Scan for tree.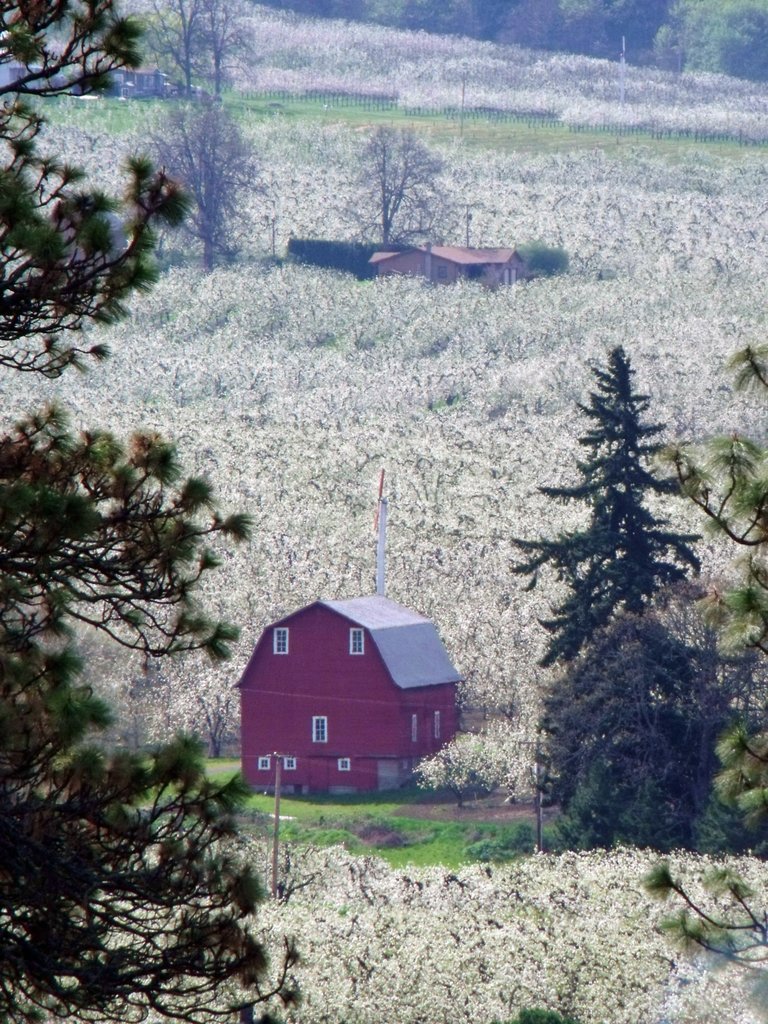
Scan result: 481:269:742:880.
